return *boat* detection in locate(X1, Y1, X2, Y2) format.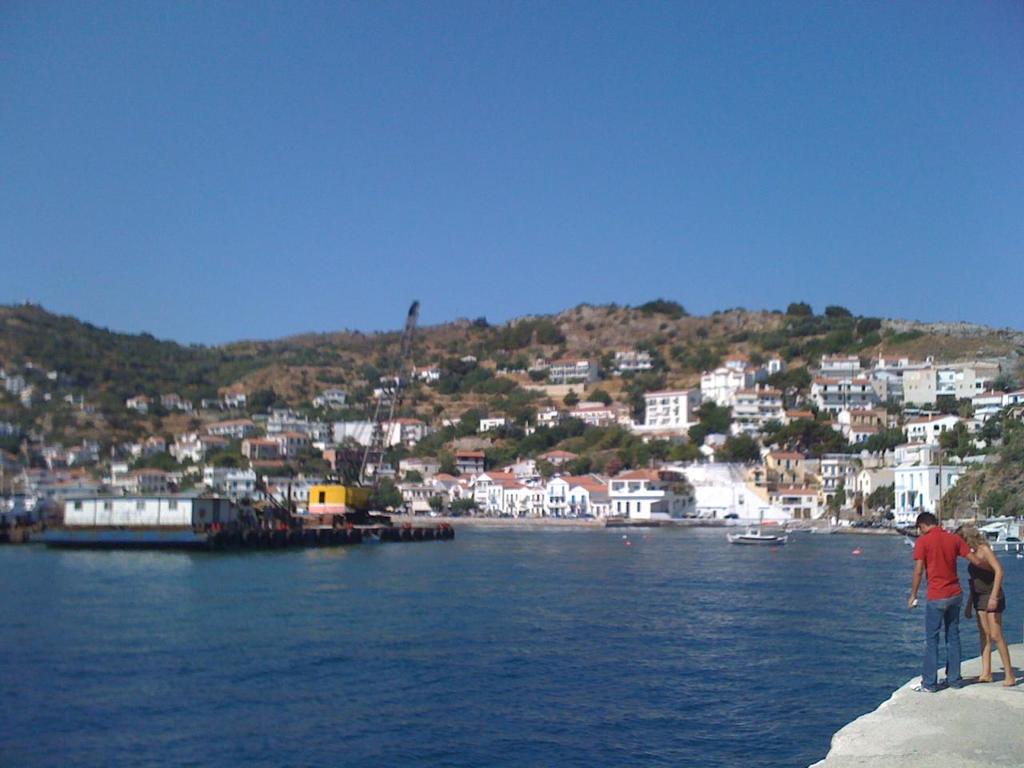
locate(722, 522, 781, 547).
